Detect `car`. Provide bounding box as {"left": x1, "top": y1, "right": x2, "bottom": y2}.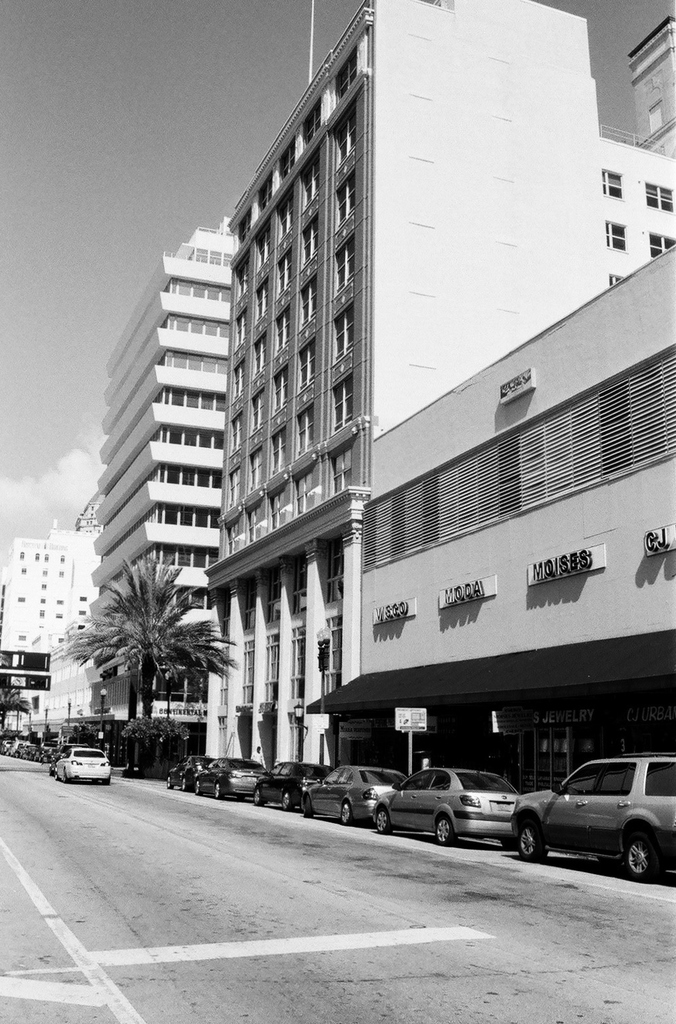
{"left": 296, "top": 764, "right": 415, "bottom": 836}.
